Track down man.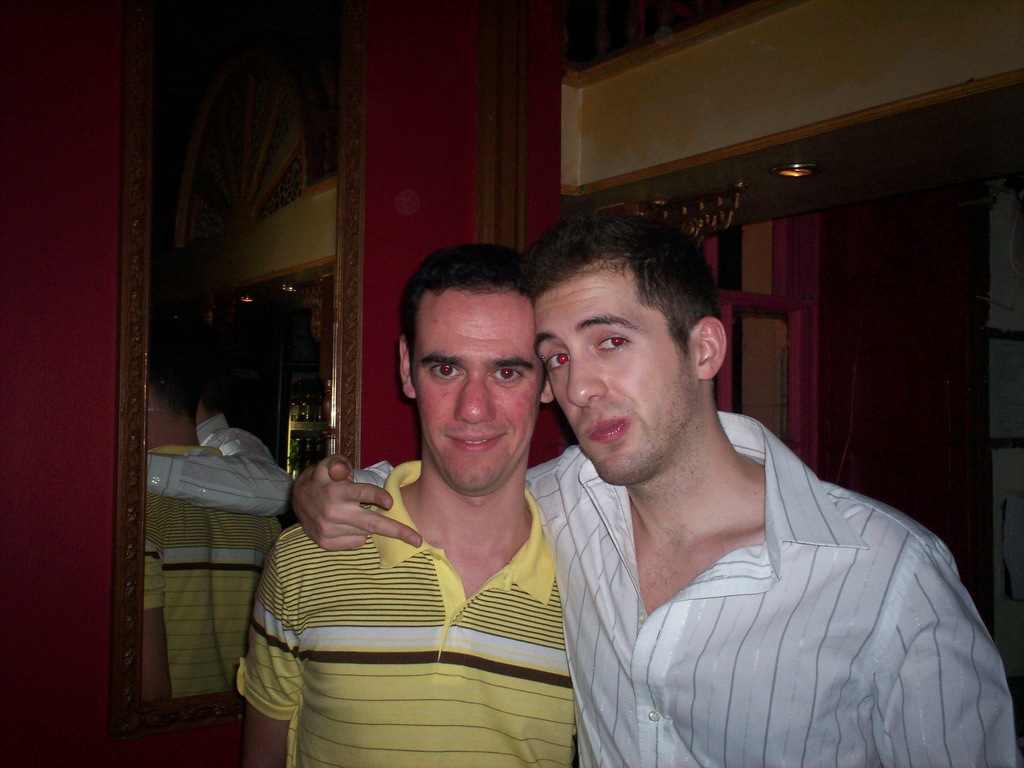
Tracked to rect(291, 206, 1016, 767).
